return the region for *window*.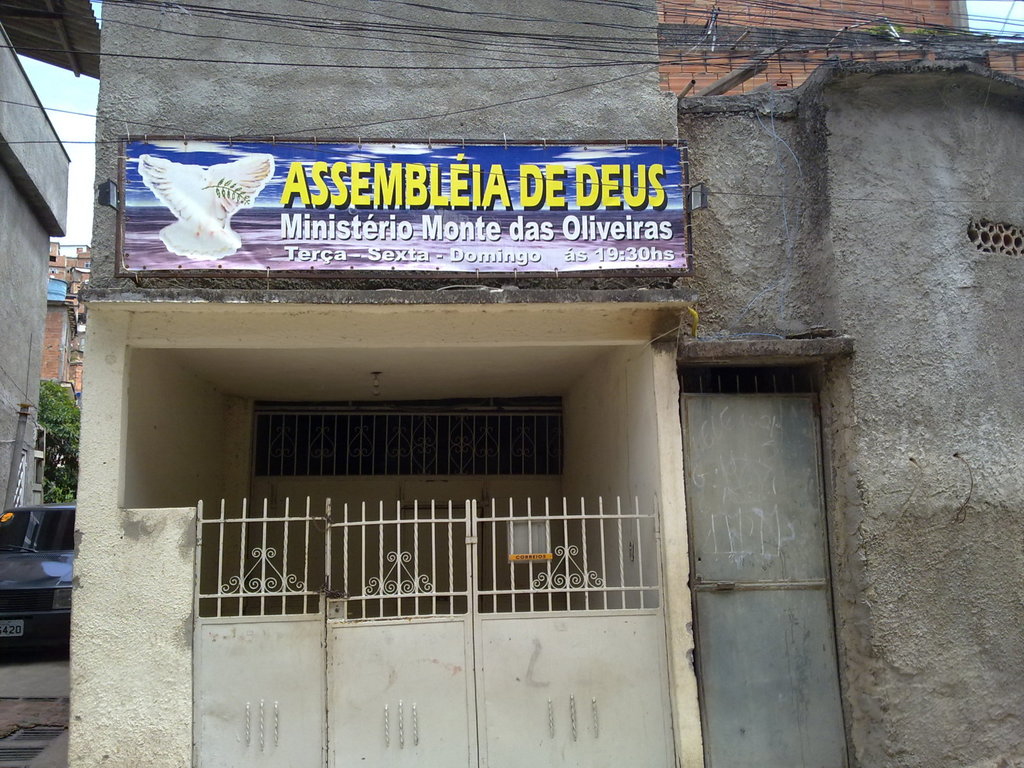
(x1=83, y1=262, x2=90, y2=266).
